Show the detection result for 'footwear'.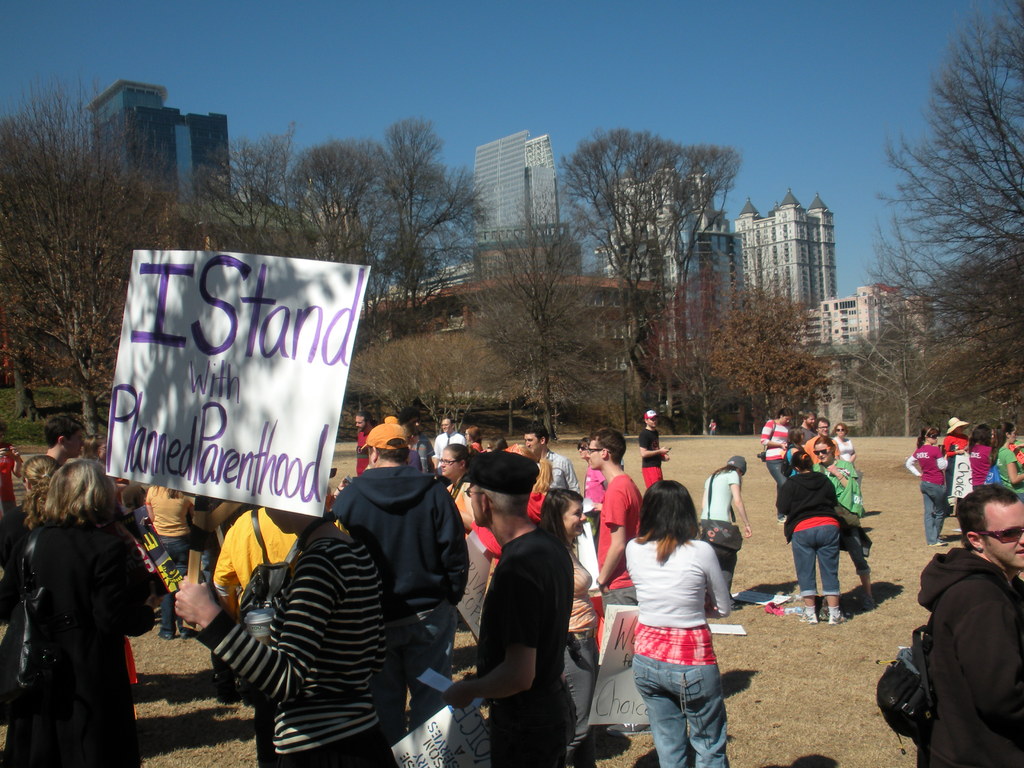
<region>797, 605, 818, 621</region>.
